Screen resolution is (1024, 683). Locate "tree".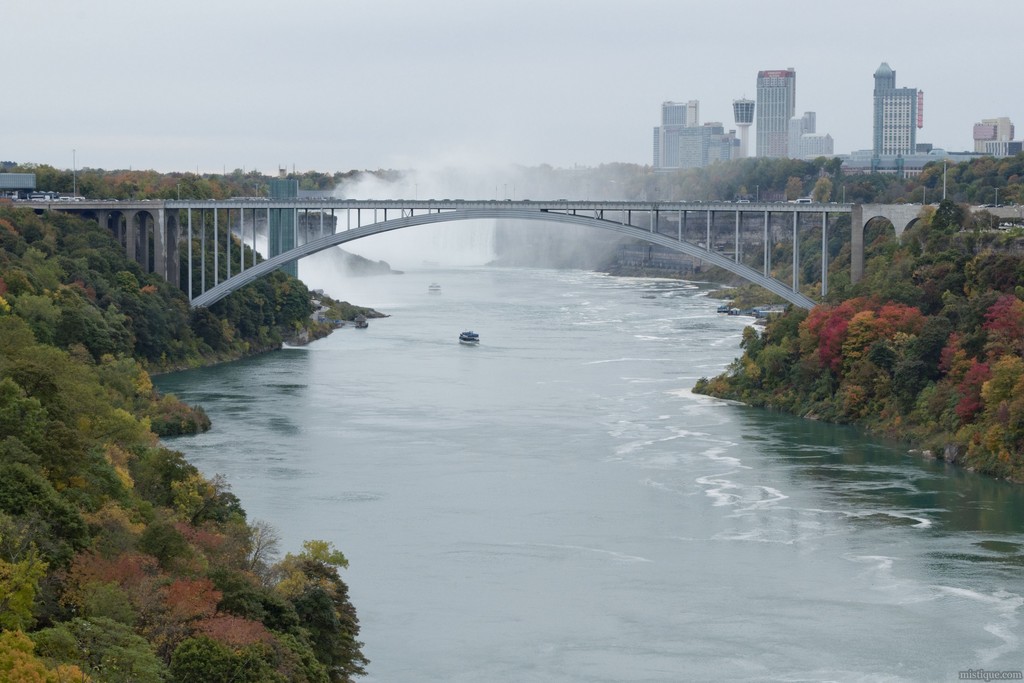
{"x1": 204, "y1": 491, "x2": 257, "y2": 549}.
